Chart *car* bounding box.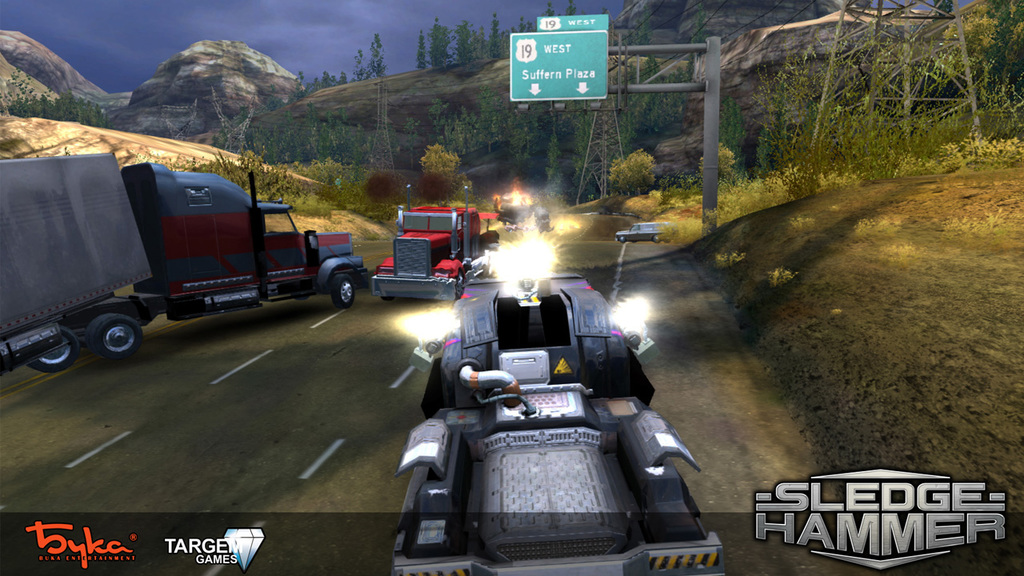
Charted: [370,262,731,575].
